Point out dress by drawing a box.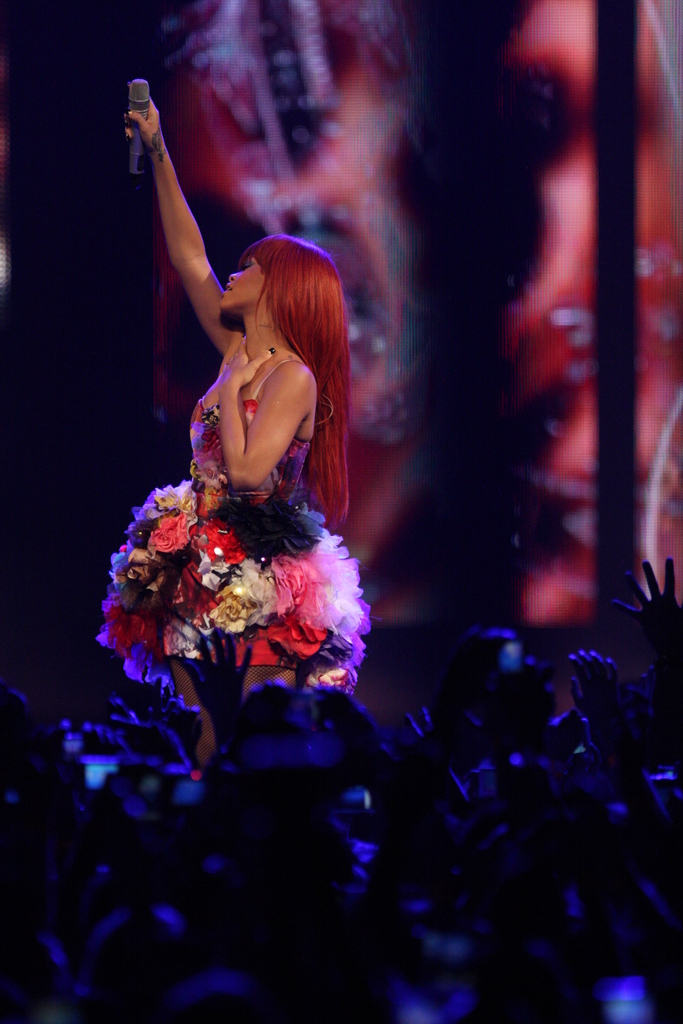
[90, 397, 375, 712].
